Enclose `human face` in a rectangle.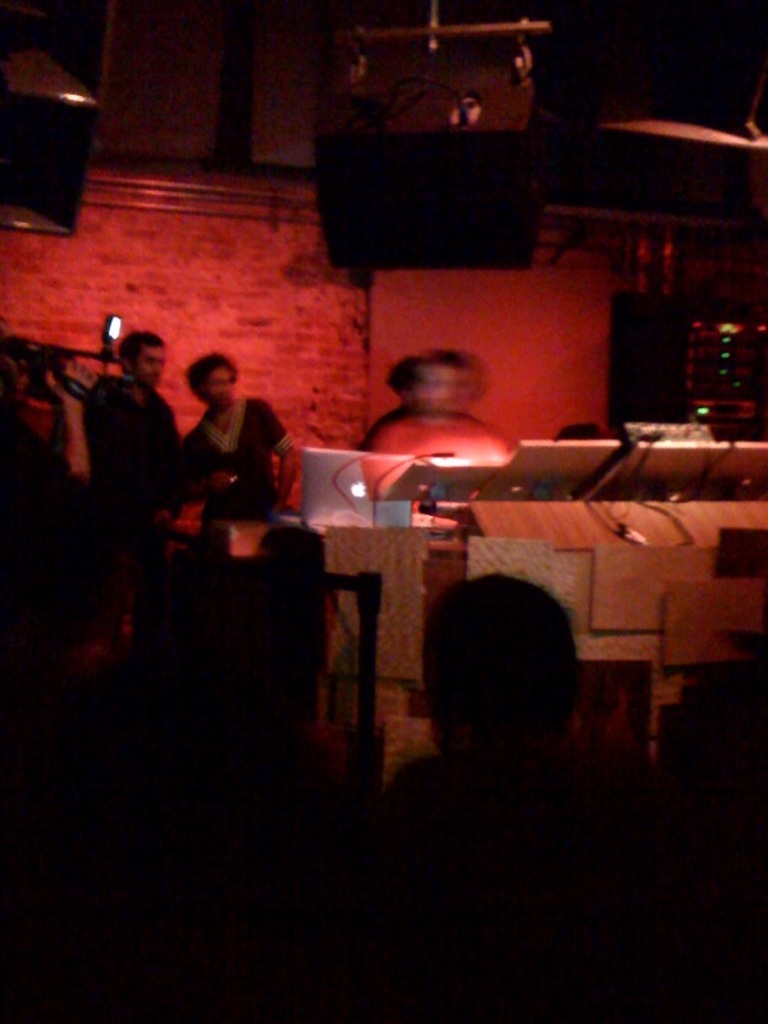
{"x1": 198, "y1": 357, "x2": 239, "y2": 415}.
